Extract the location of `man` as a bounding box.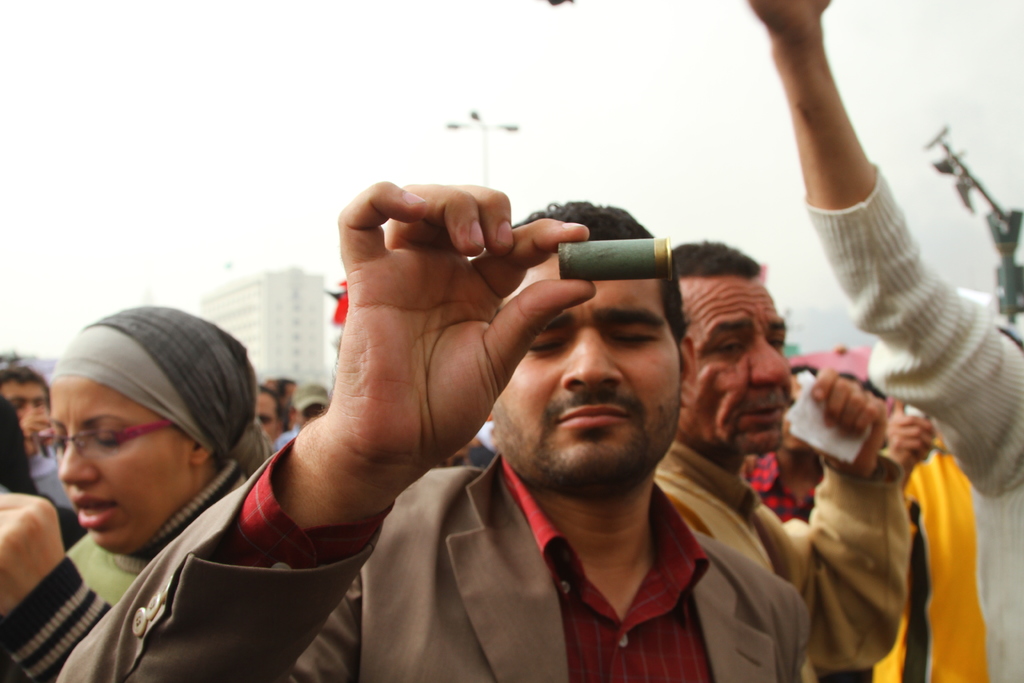
256,381,282,436.
